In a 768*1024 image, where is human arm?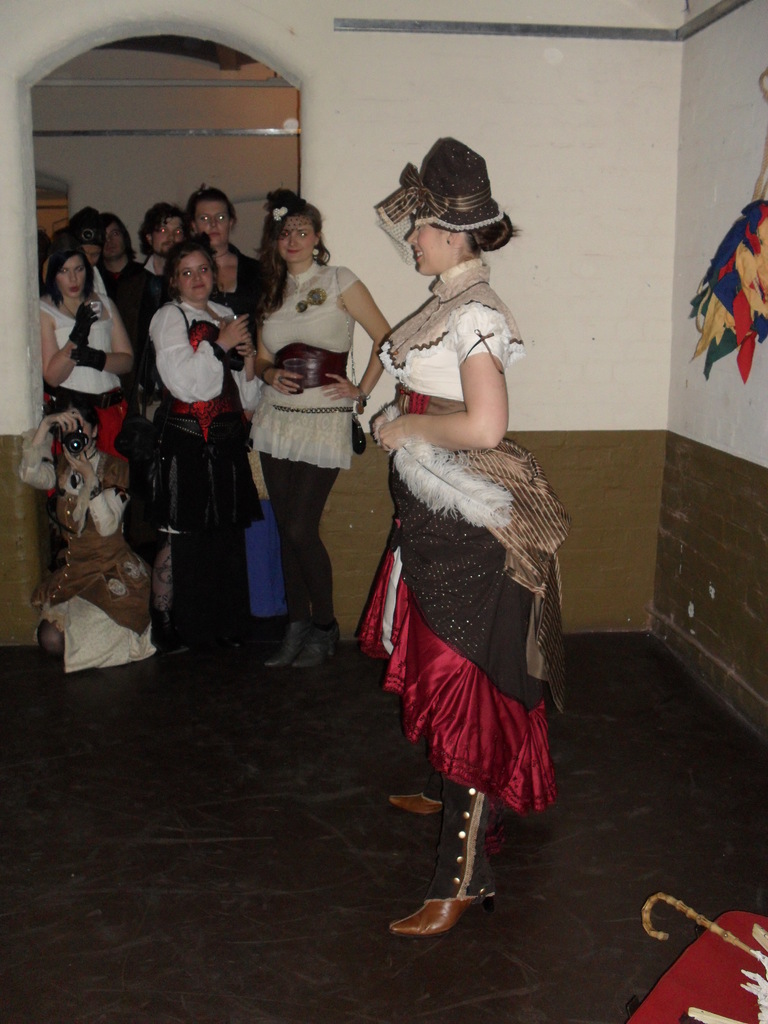
324, 264, 398, 405.
